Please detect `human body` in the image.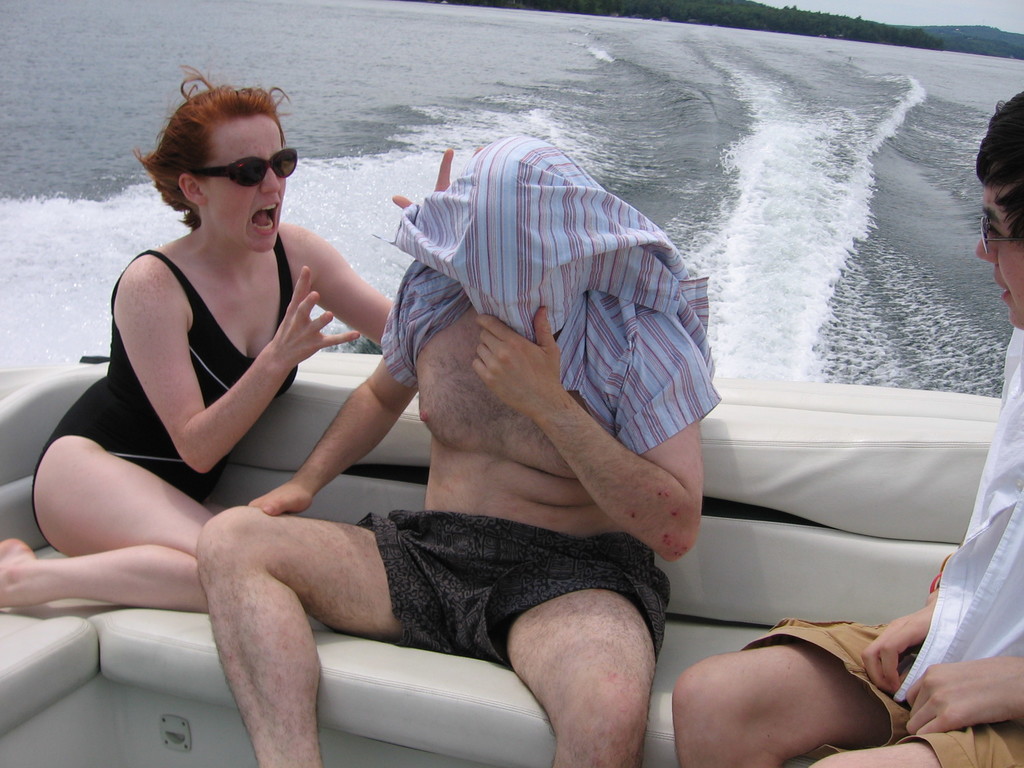
(0, 65, 479, 615).
